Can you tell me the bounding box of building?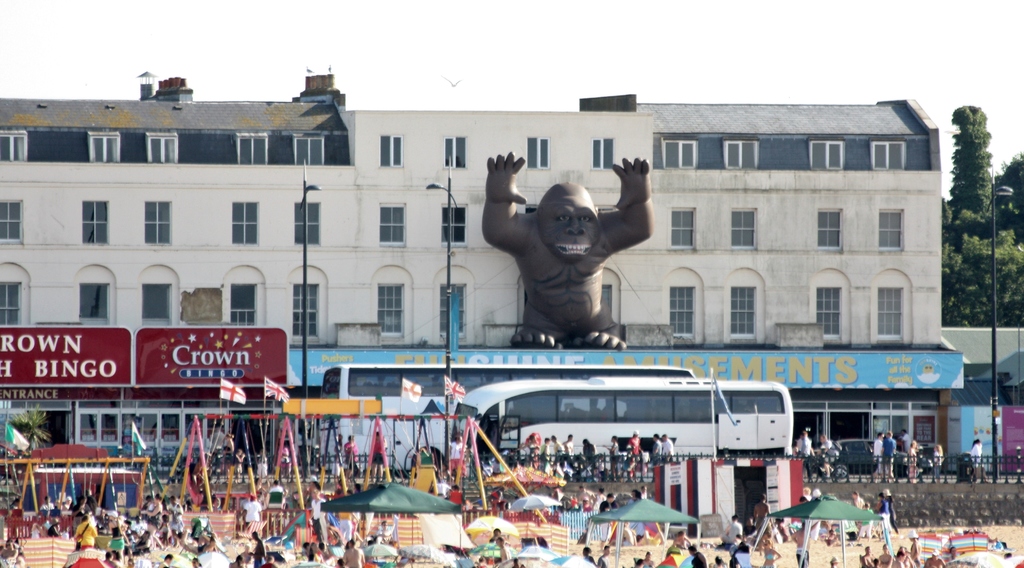
{"left": 0, "top": 66, "right": 970, "bottom": 477}.
